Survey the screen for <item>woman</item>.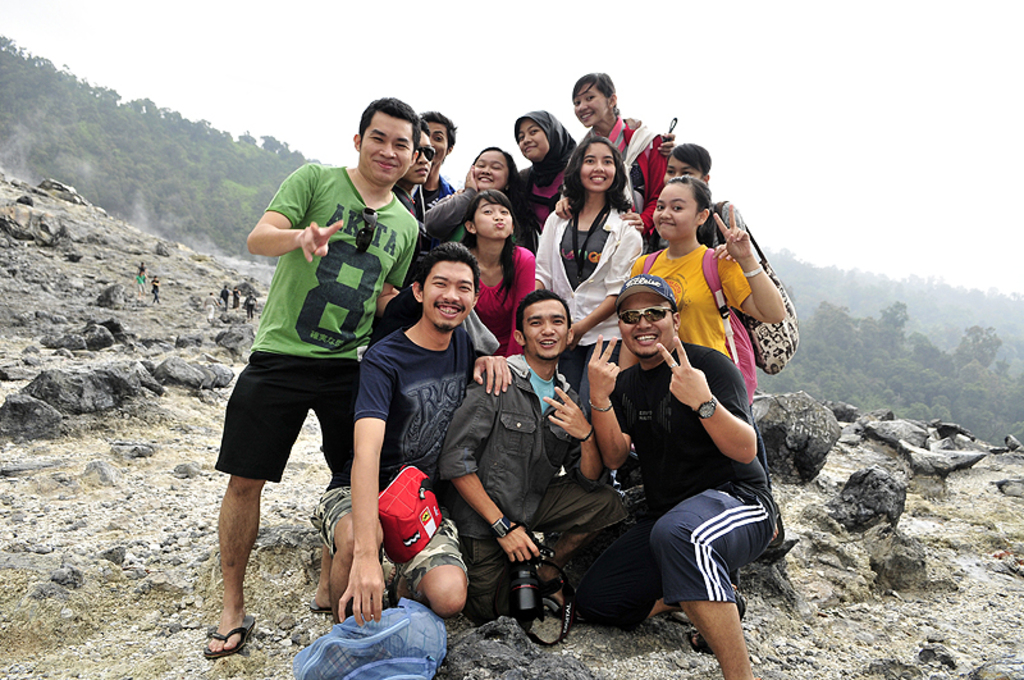
Survey found: left=440, top=191, right=535, bottom=361.
